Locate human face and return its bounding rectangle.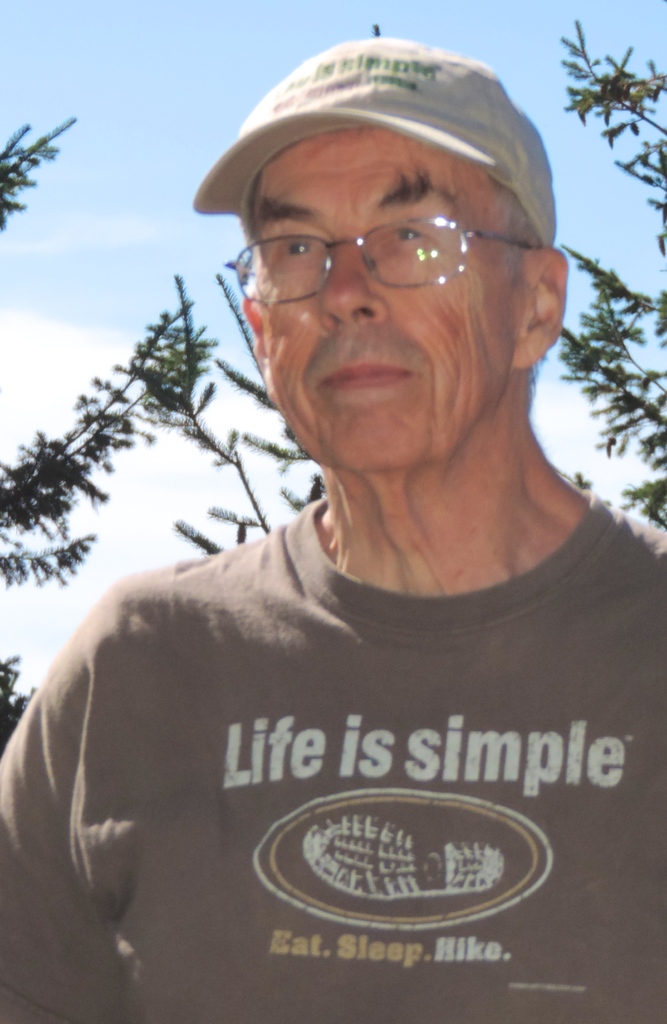
bbox(253, 125, 512, 463).
